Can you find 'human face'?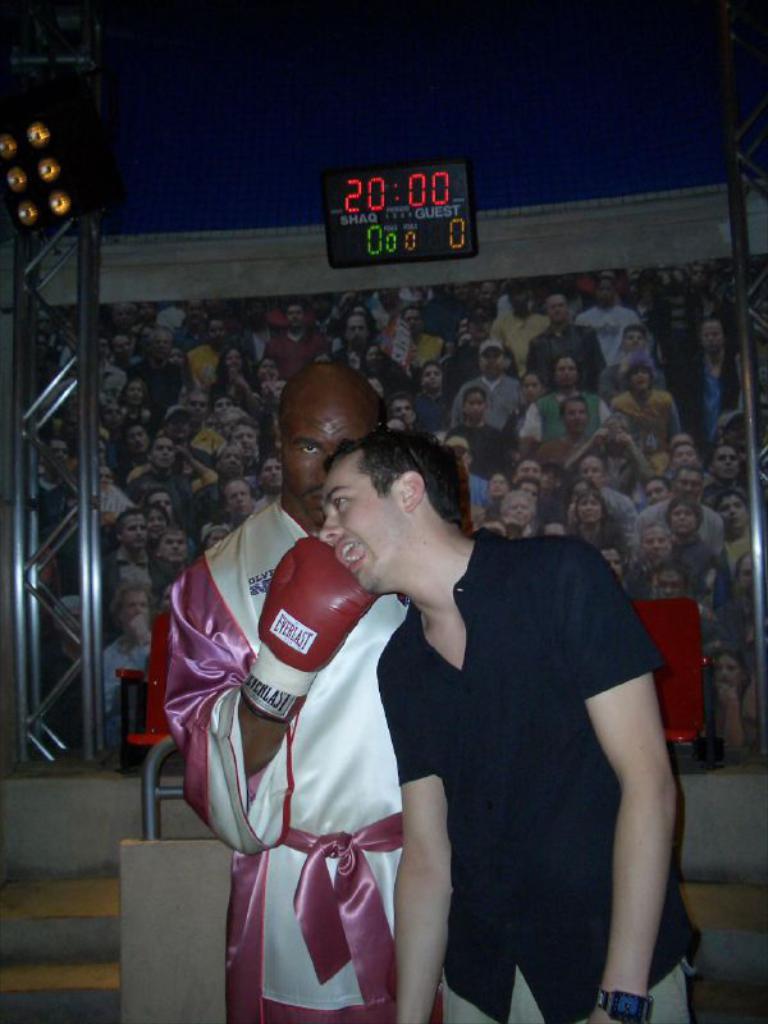
Yes, bounding box: bbox=[279, 396, 376, 525].
